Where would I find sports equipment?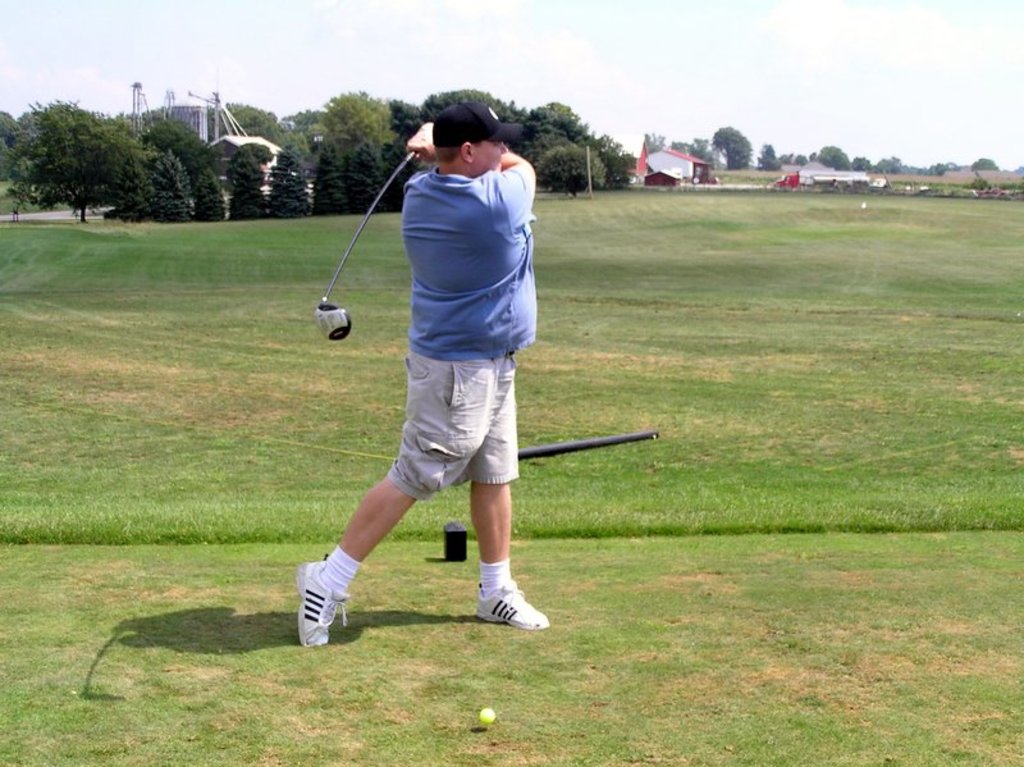
At bbox(480, 707, 494, 726).
